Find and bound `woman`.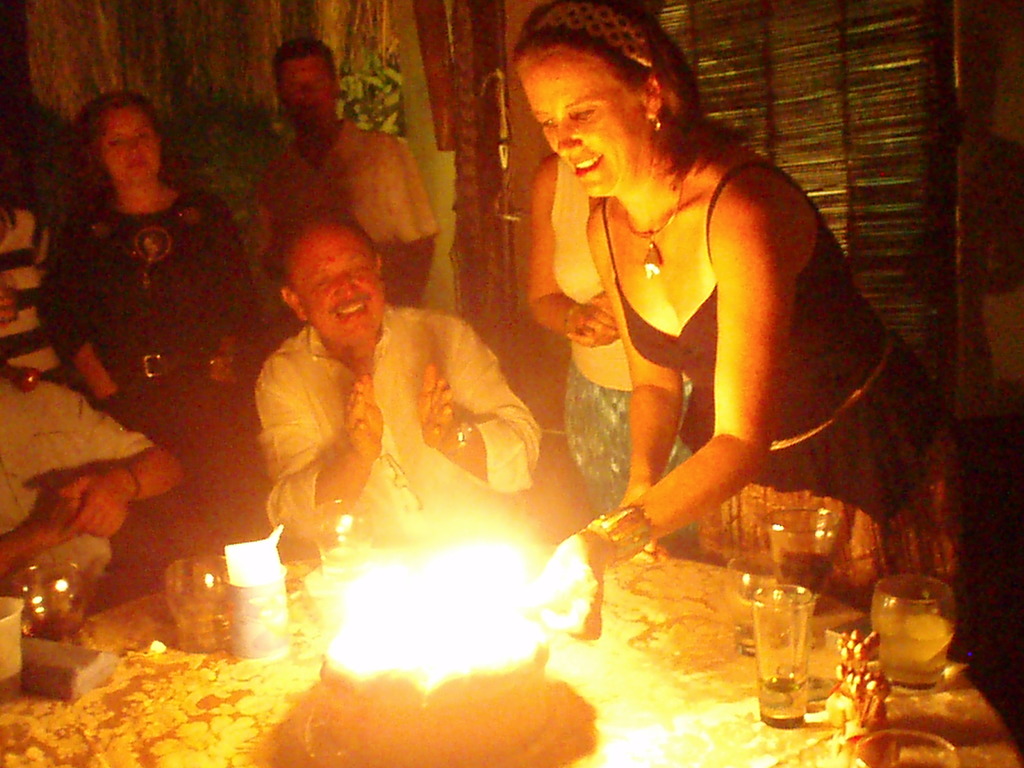
Bound: BBox(42, 85, 257, 572).
